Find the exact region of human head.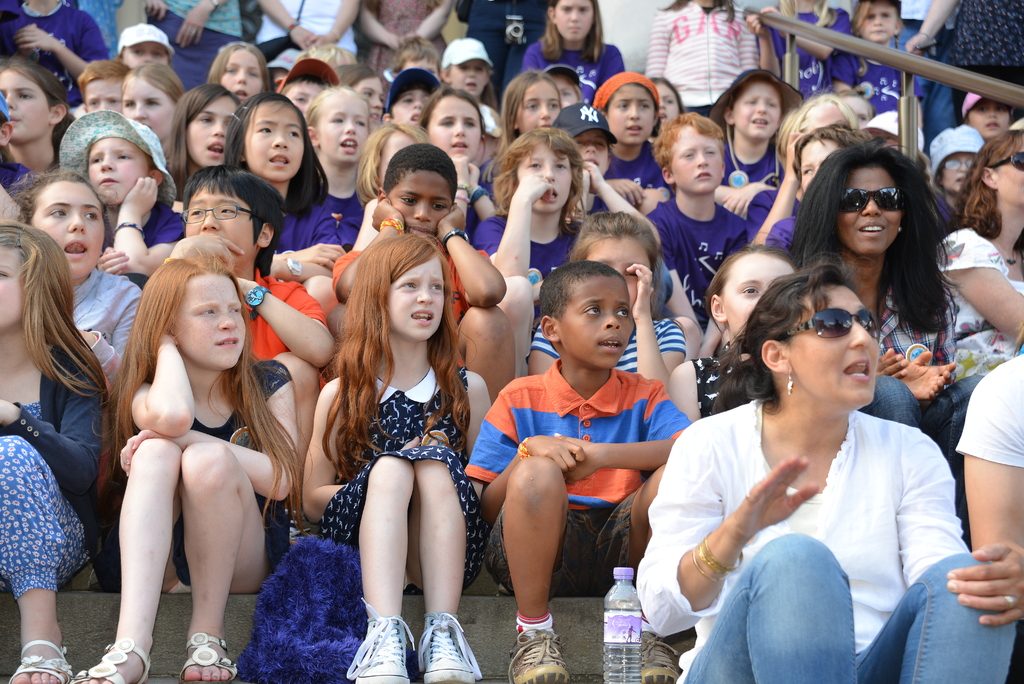
Exact region: x1=380, y1=81, x2=432, y2=131.
